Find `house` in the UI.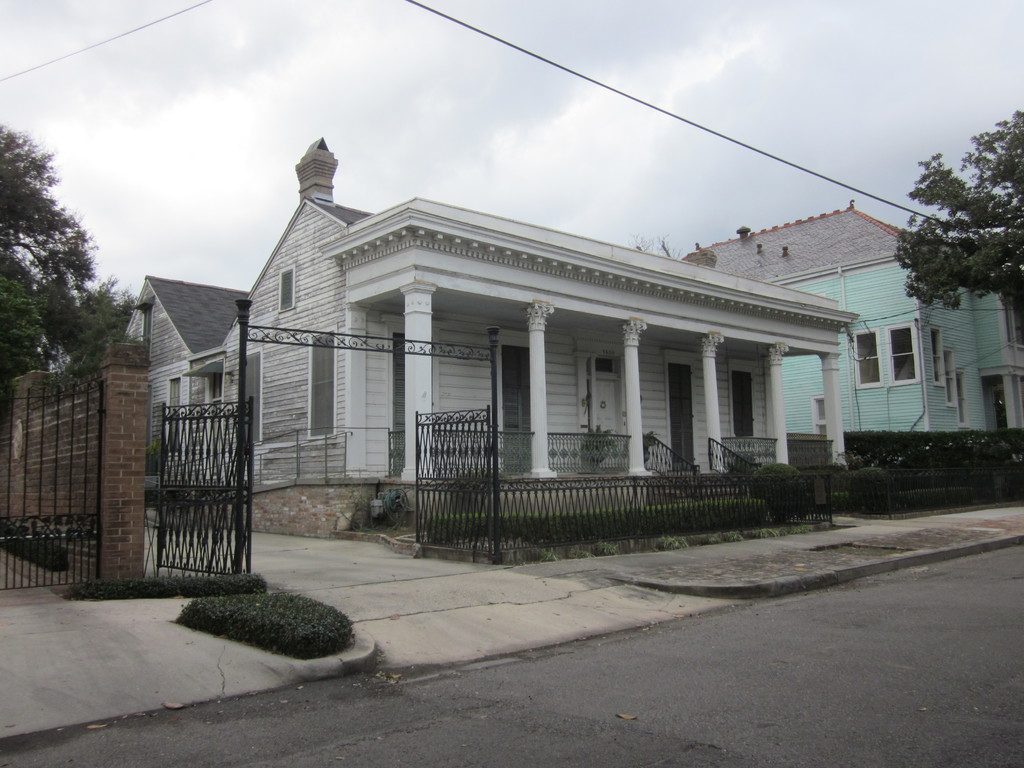
UI element at x1=211, y1=129, x2=852, y2=533.
